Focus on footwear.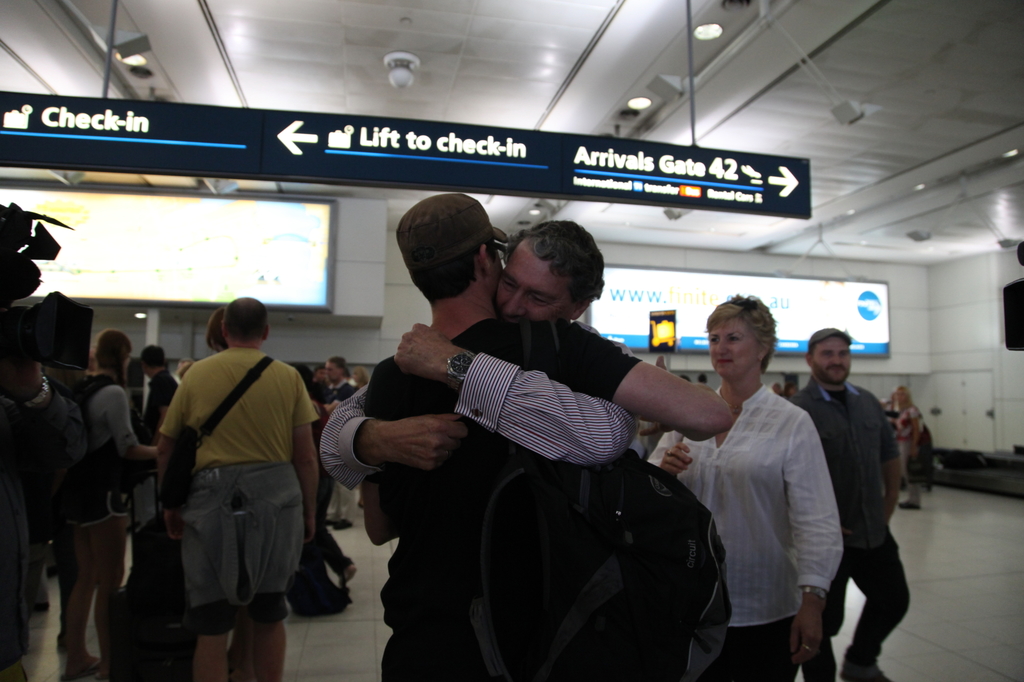
Focused at <box>65,658,104,681</box>.
